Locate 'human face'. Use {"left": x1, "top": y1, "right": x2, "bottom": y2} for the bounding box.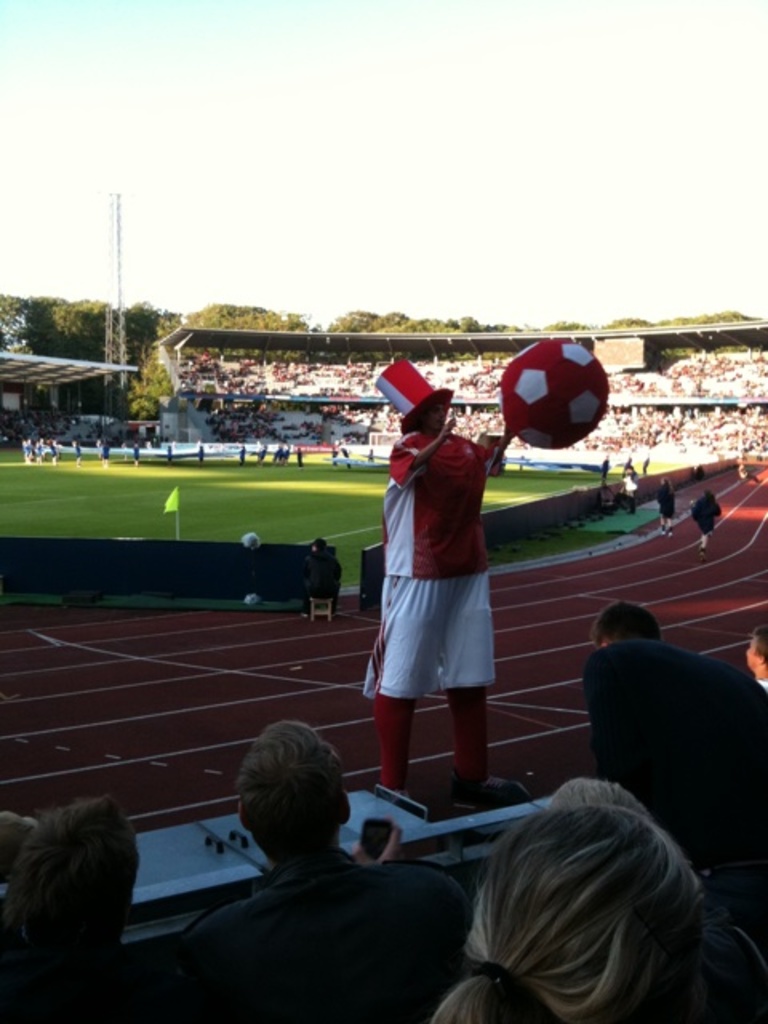
{"left": 744, "top": 635, "right": 766, "bottom": 672}.
